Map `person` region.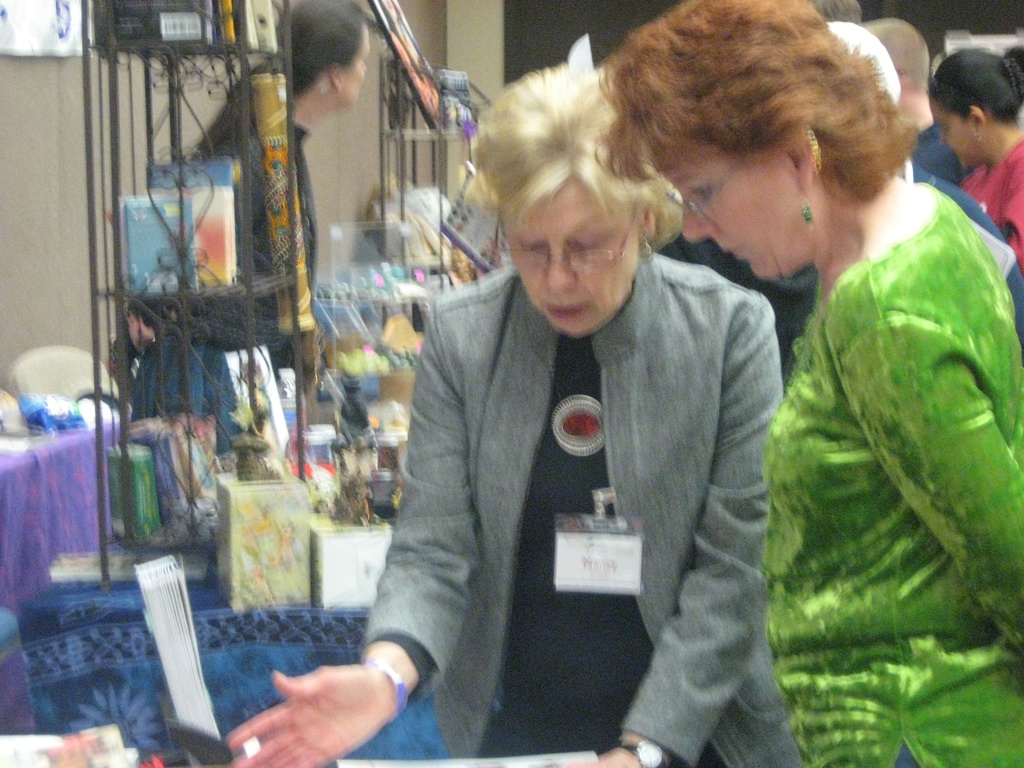
Mapped to 590, 1, 1021, 765.
